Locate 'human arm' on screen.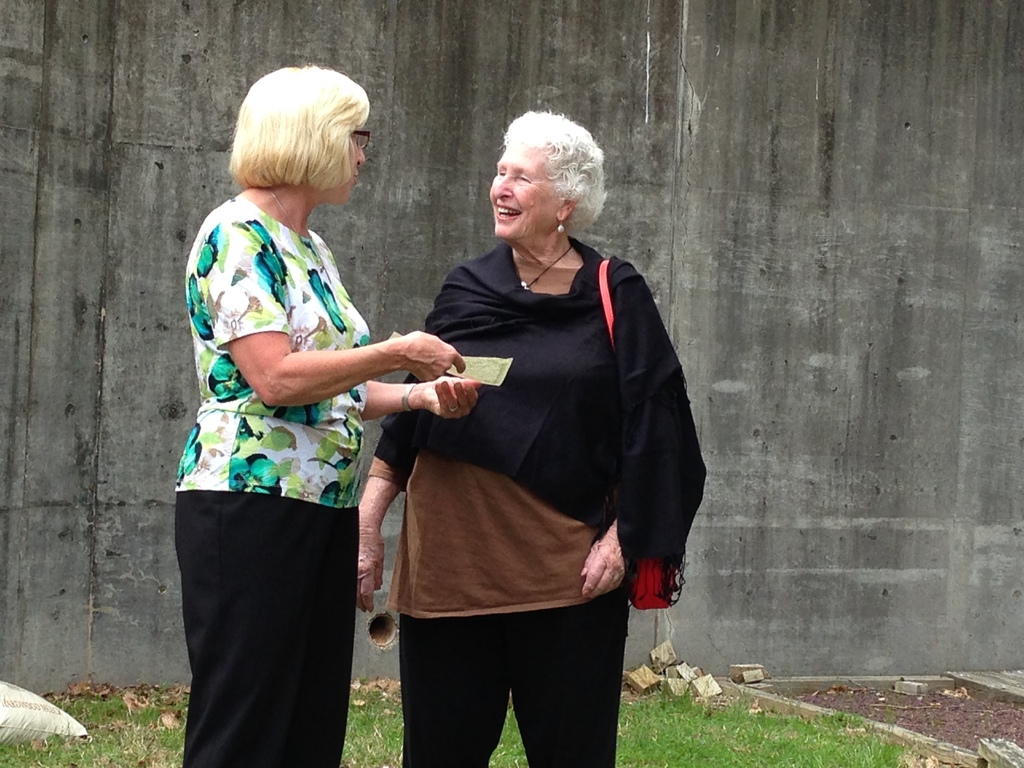
On screen at BBox(203, 229, 467, 407).
